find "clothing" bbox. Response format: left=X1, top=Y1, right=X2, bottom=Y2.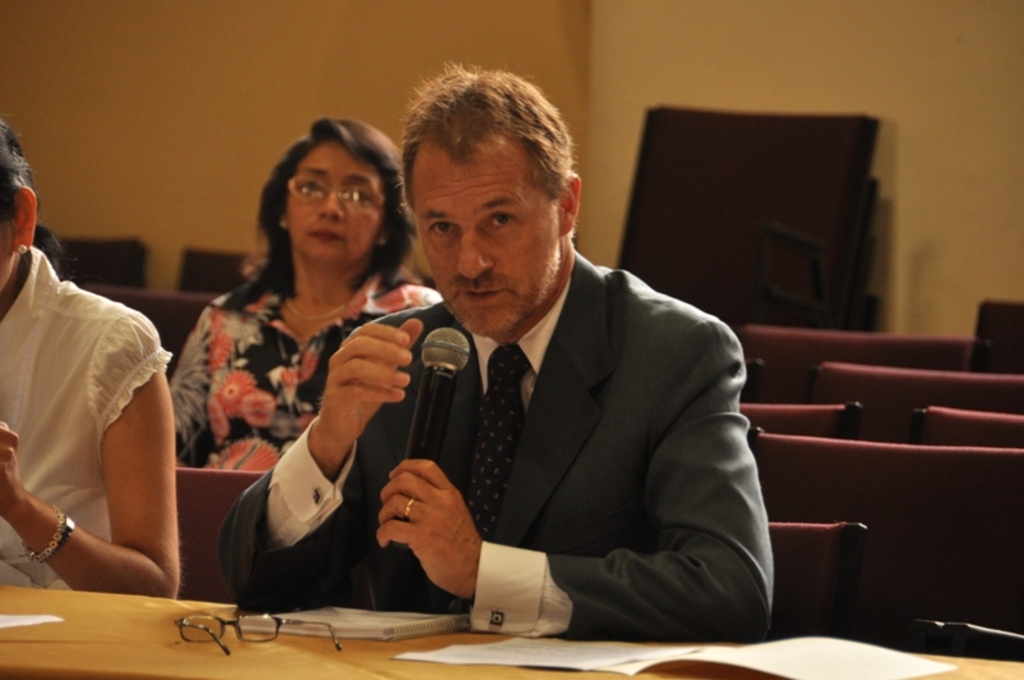
left=18, top=231, right=177, bottom=610.
